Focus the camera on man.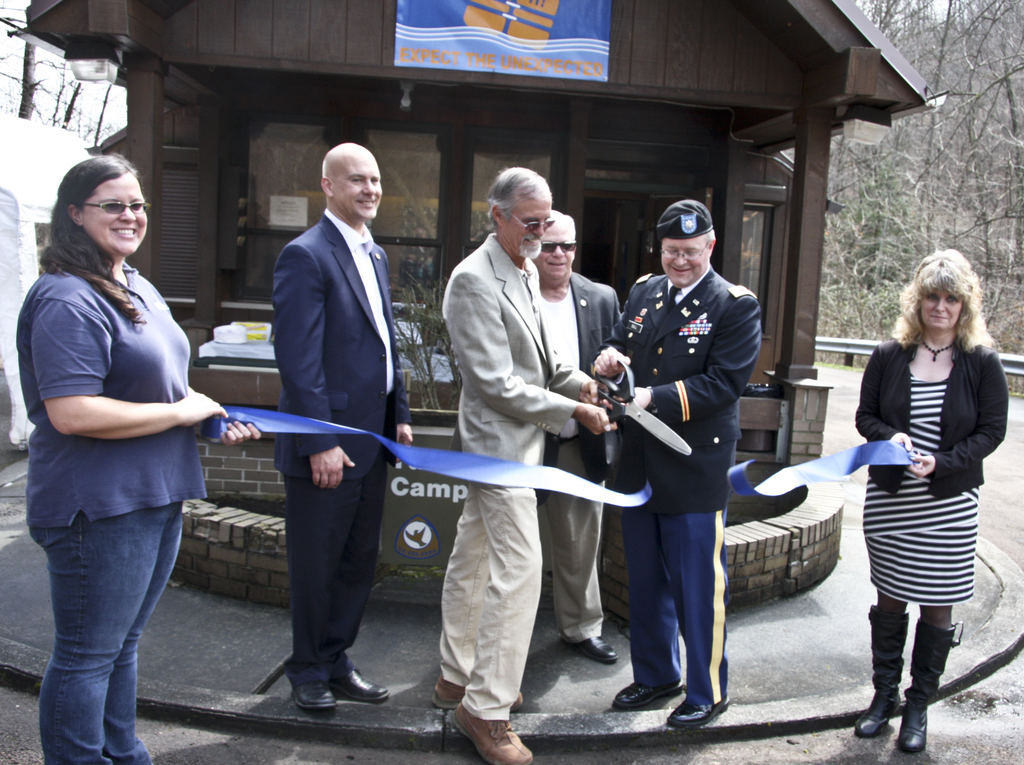
Focus region: left=590, top=195, right=762, bottom=730.
